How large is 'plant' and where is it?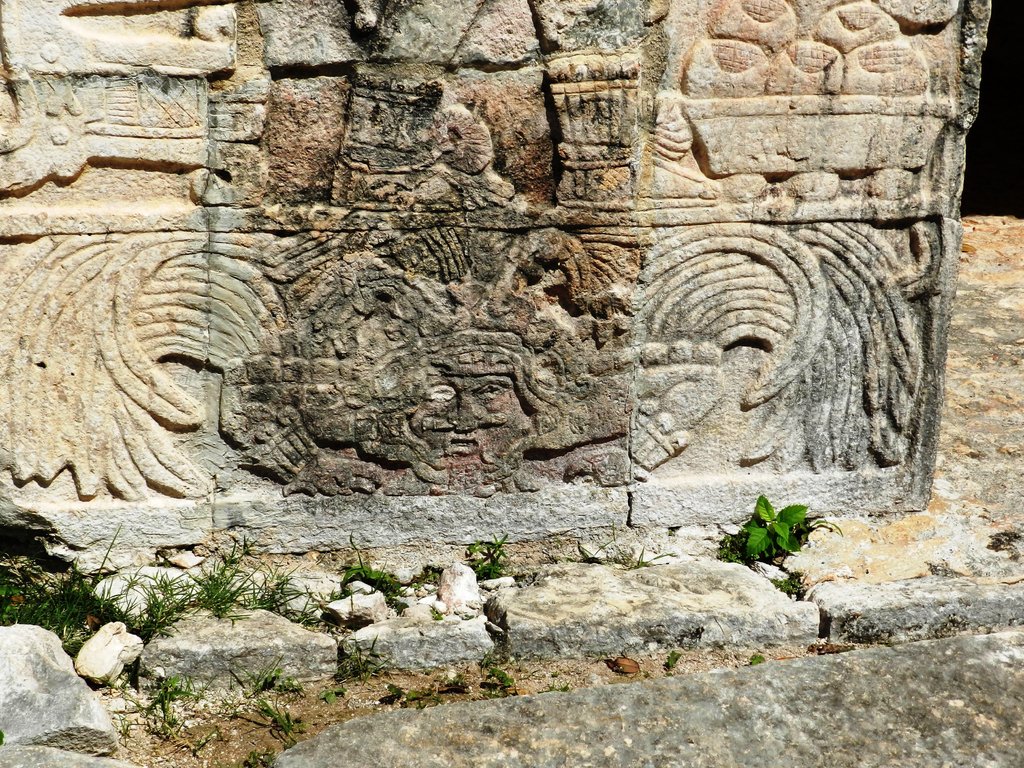
Bounding box: <bbox>234, 659, 321, 750</bbox>.
